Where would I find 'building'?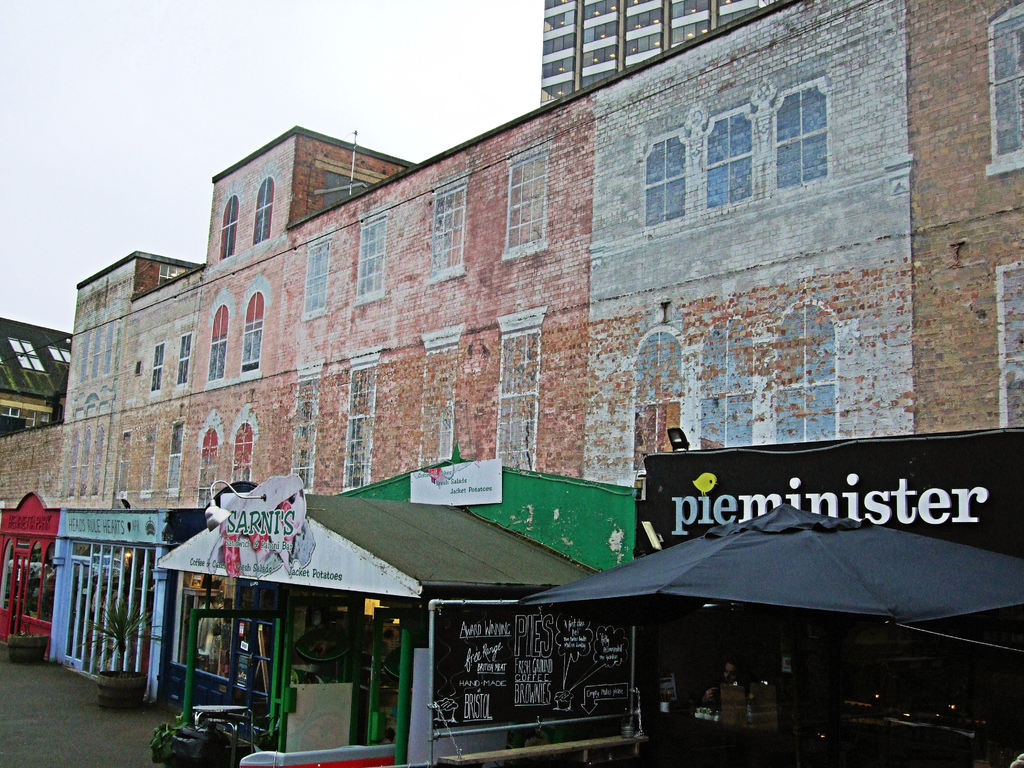
At Rect(49, 254, 200, 700).
